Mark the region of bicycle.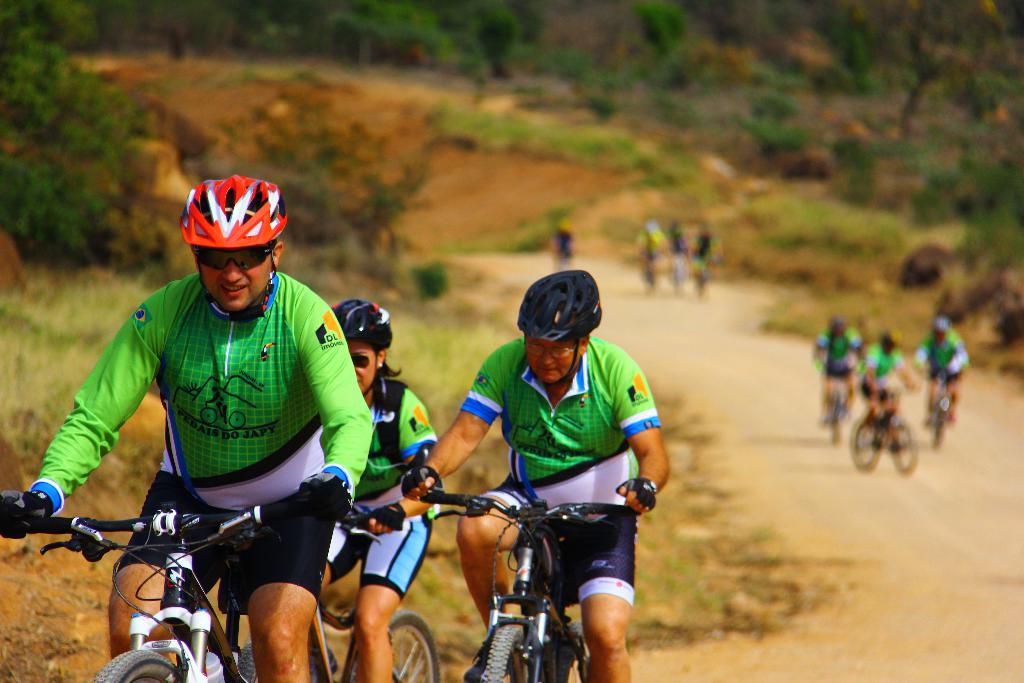
Region: detection(20, 488, 319, 682).
